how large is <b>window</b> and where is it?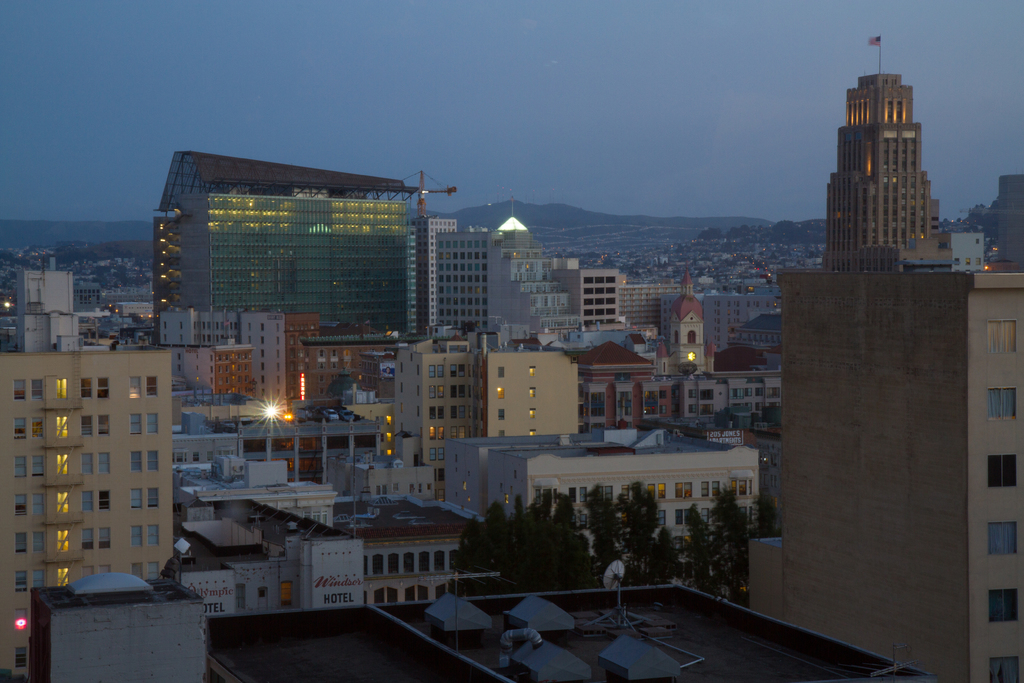
Bounding box: region(83, 452, 94, 474).
